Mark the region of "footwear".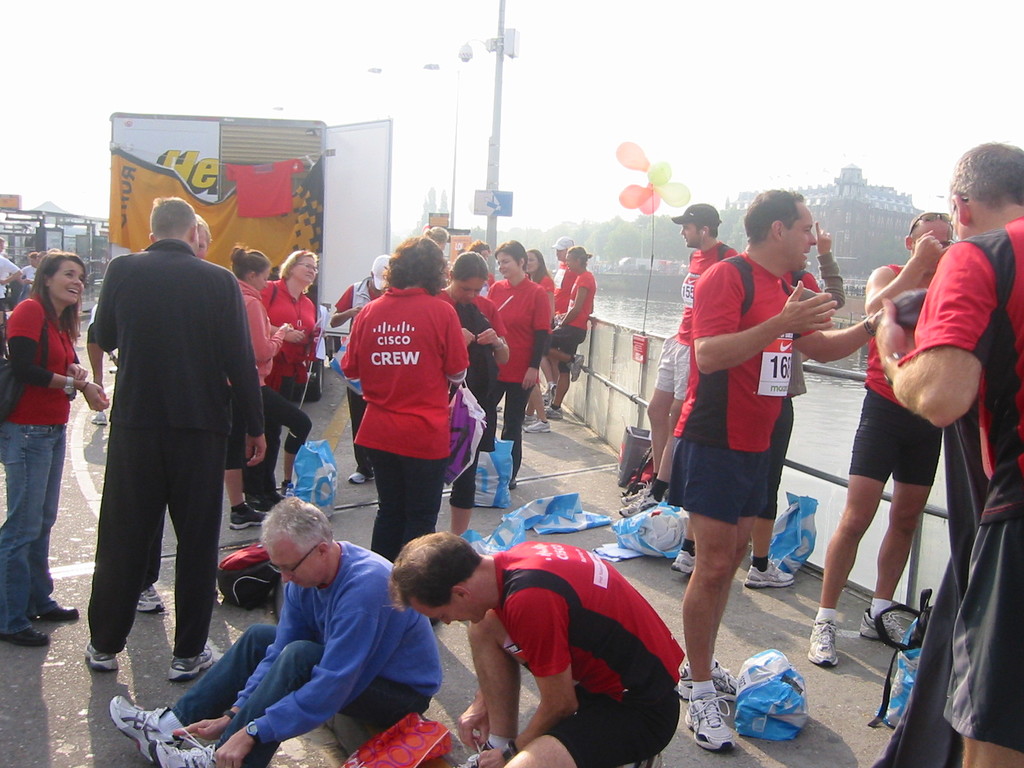
Region: detection(521, 419, 552, 431).
